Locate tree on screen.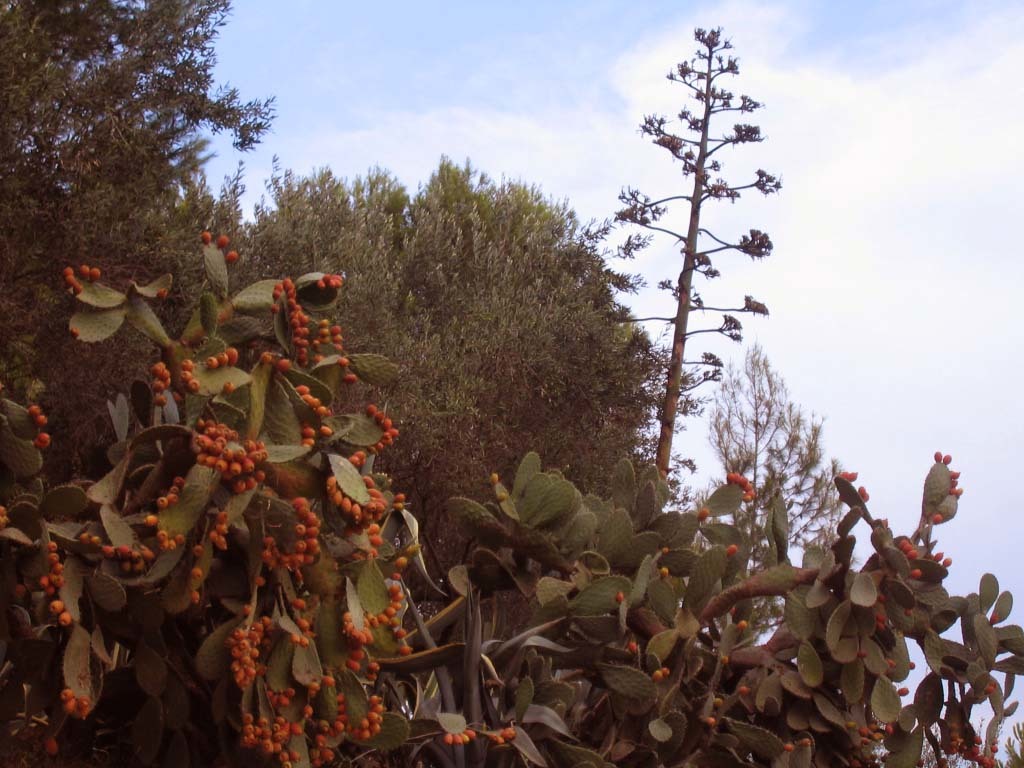
On screen at l=0, t=218, r=519, b=767.
